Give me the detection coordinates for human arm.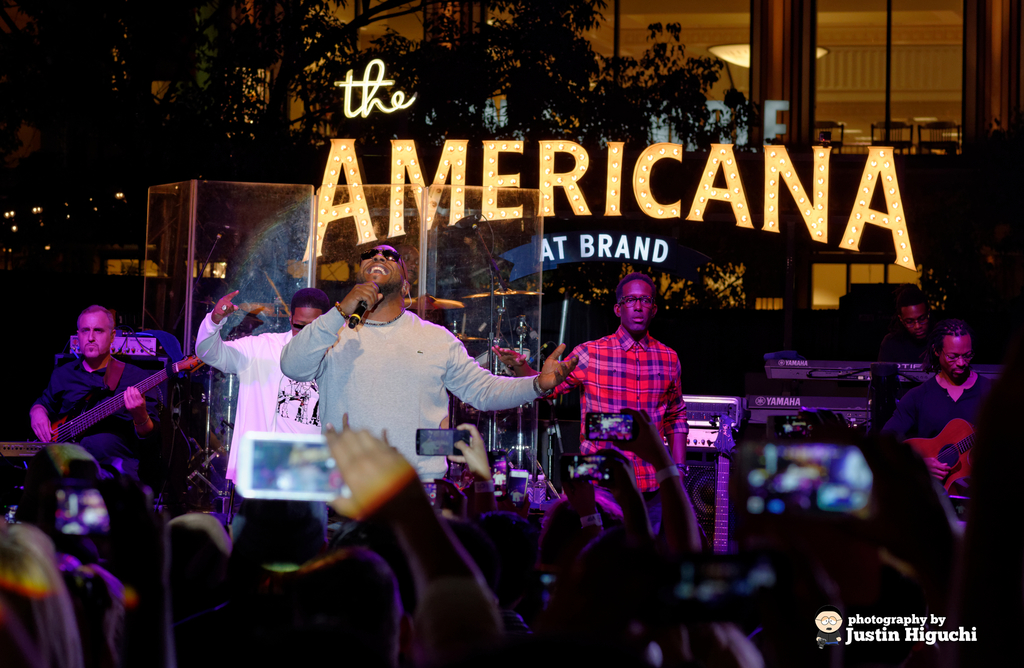
region(17, 366, 68, 452).
